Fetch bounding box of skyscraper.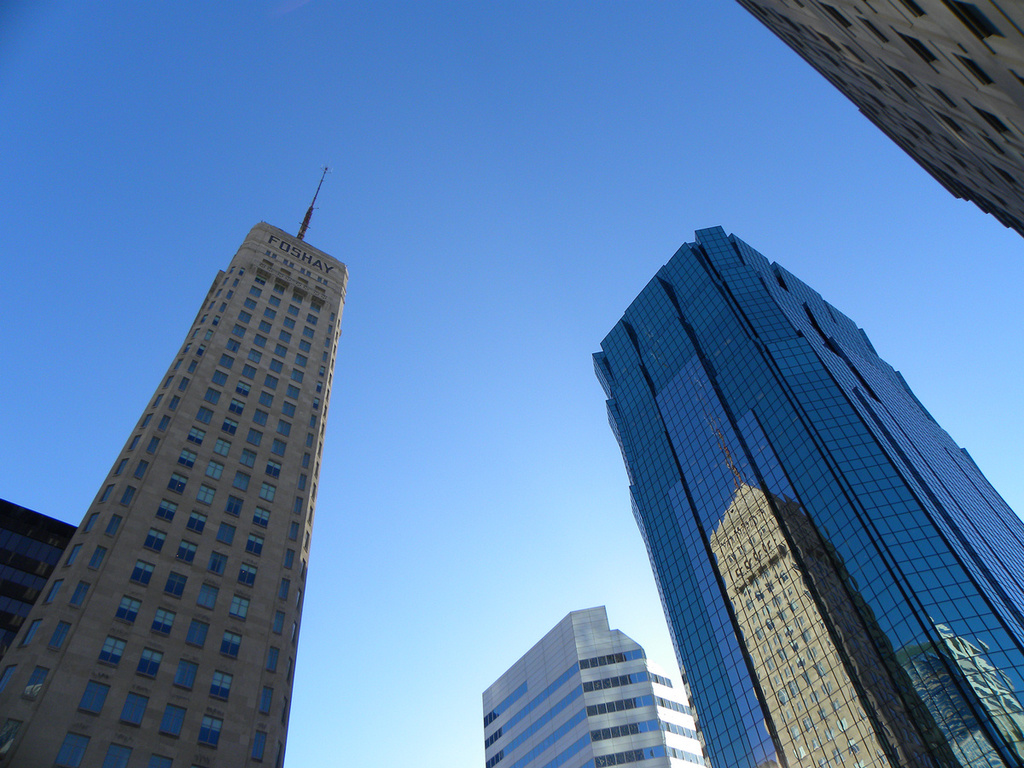
Bbox: crop(0, 502, 83, 653).
